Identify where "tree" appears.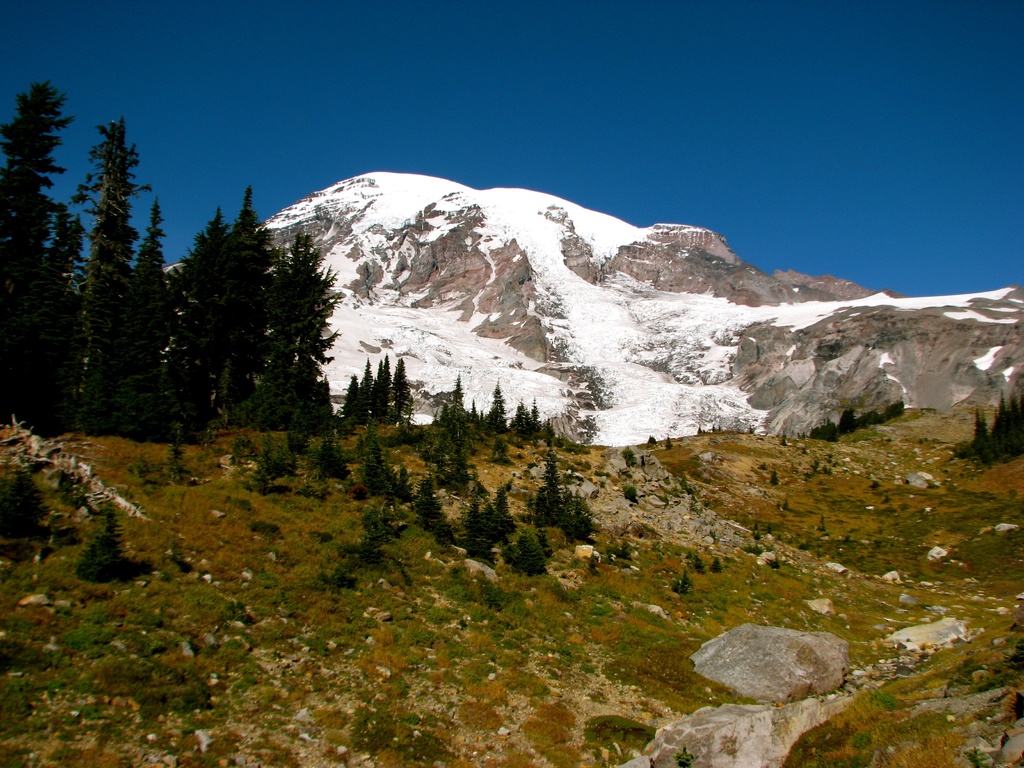
Appears at <box>365,430,395,492</box>.
